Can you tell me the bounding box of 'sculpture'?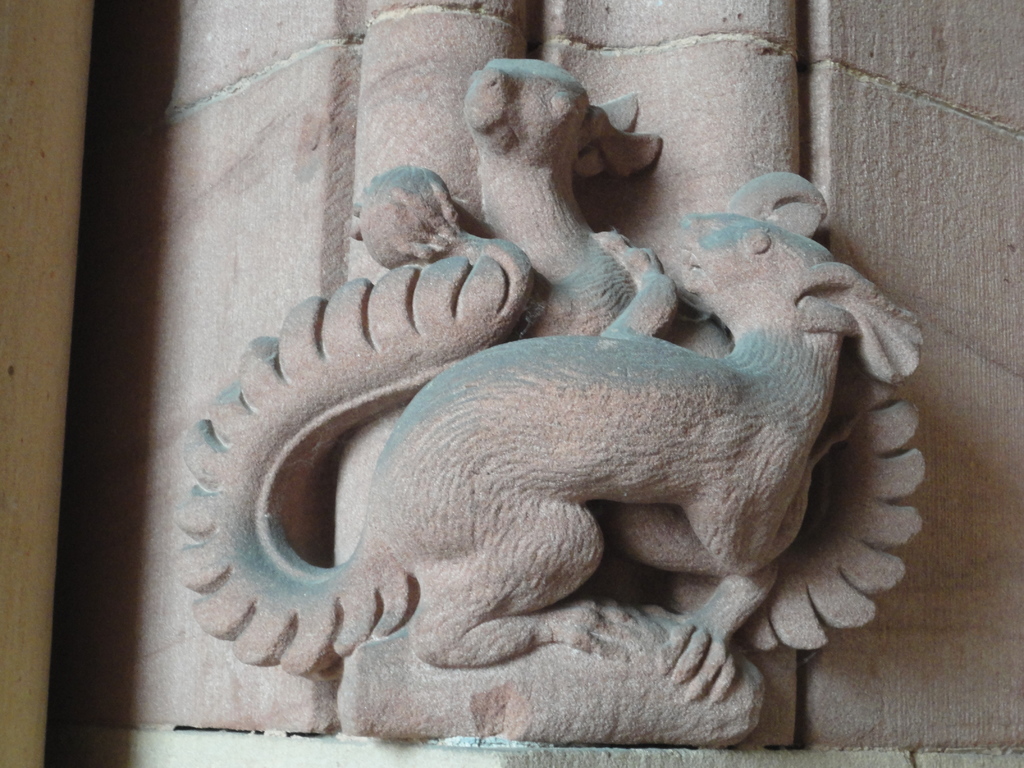
[x1=140, y1=257, x2=774, y2=746].
